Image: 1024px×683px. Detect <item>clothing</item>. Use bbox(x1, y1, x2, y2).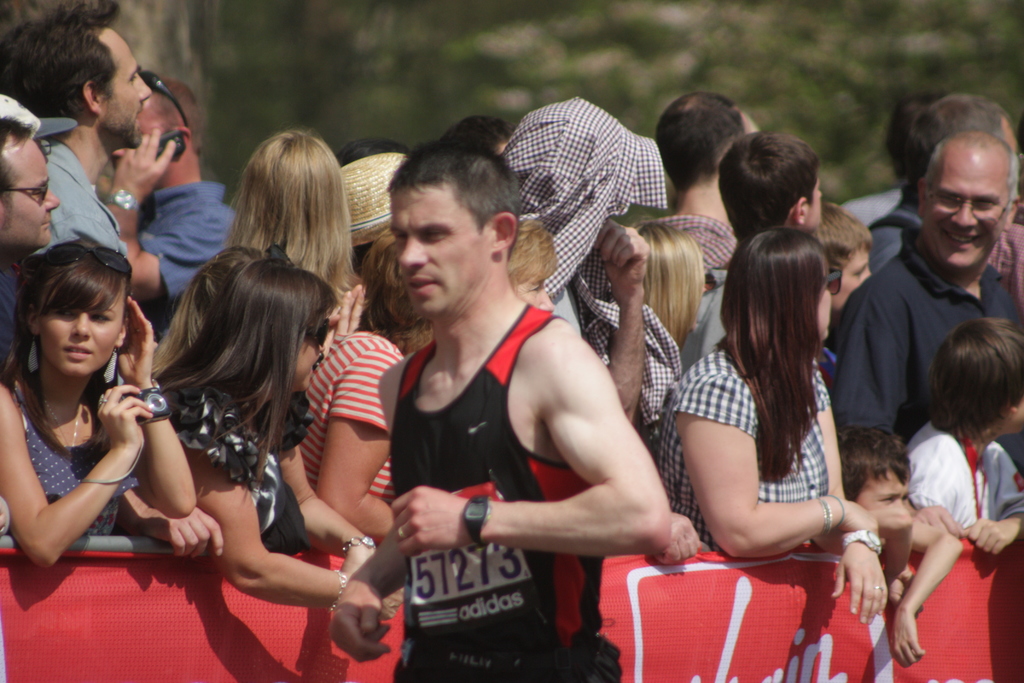
bbox(297, 326, 406, 507).
